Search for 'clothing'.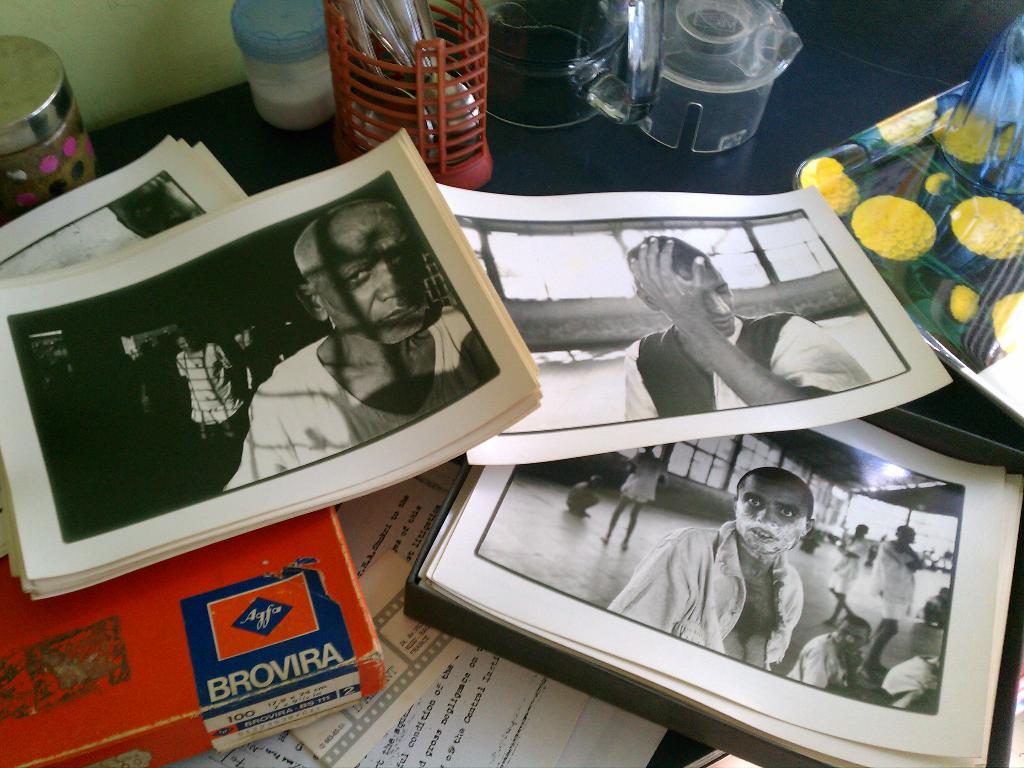
Found at x1=868 y1=536 x2=920 y2=611.
